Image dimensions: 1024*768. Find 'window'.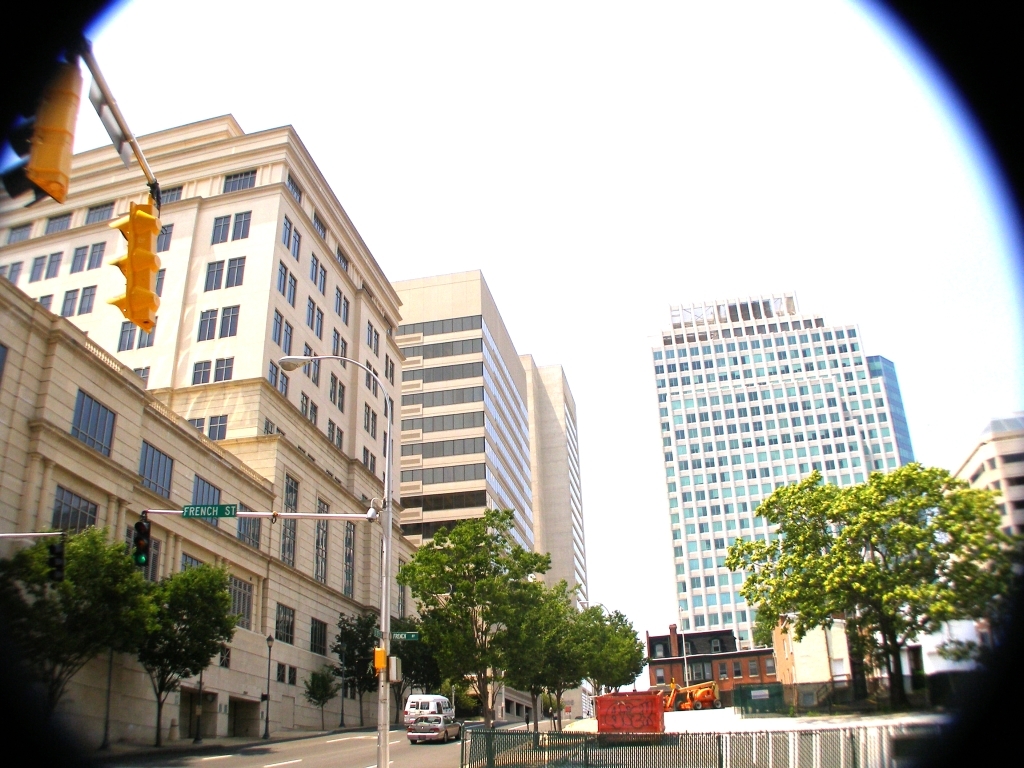
box=[289, 393, 320, 427].
